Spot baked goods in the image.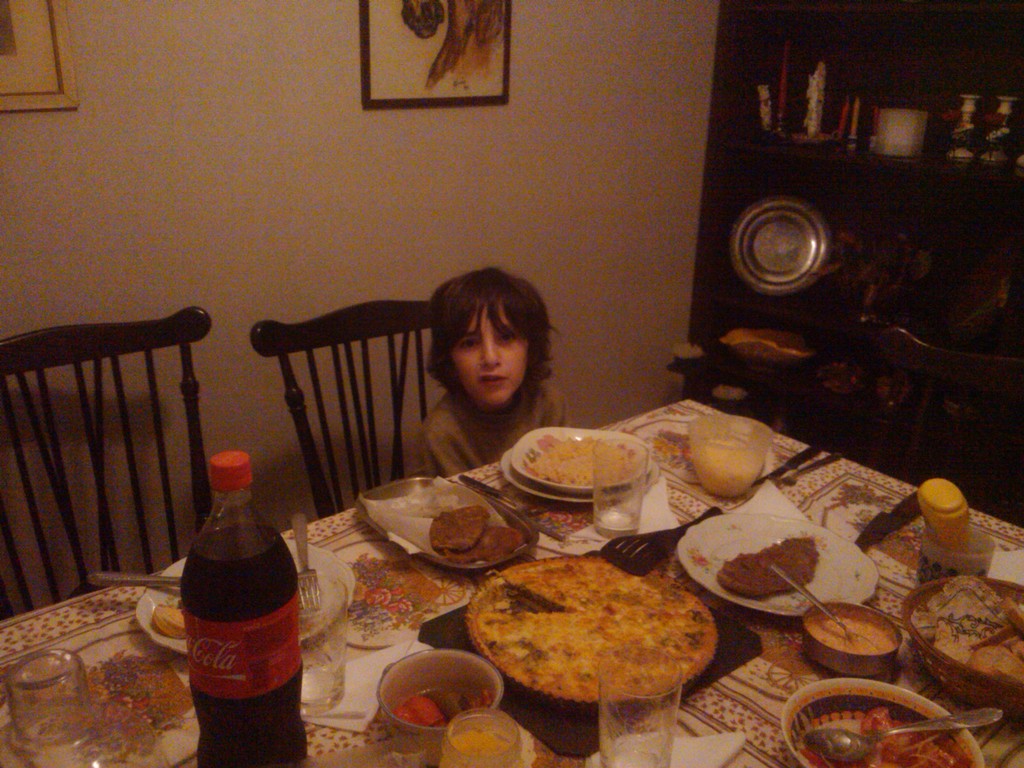
baked goods found at box(428, 506, 486, 548).
